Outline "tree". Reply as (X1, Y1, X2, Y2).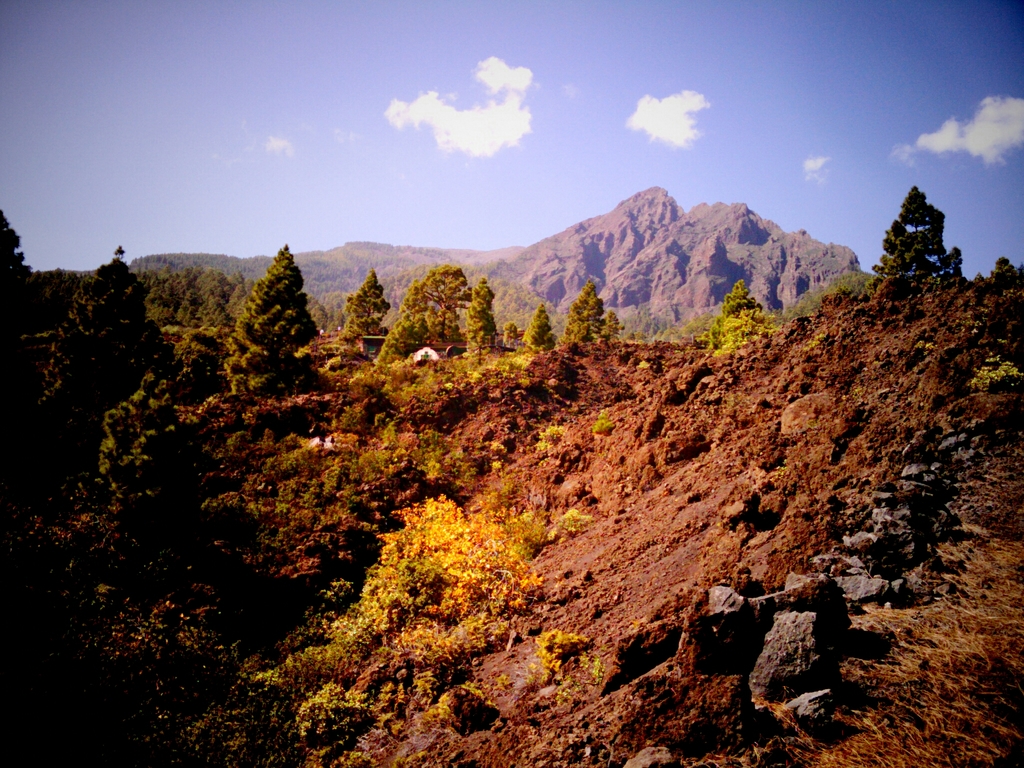
(468, 271, 510, 351).
